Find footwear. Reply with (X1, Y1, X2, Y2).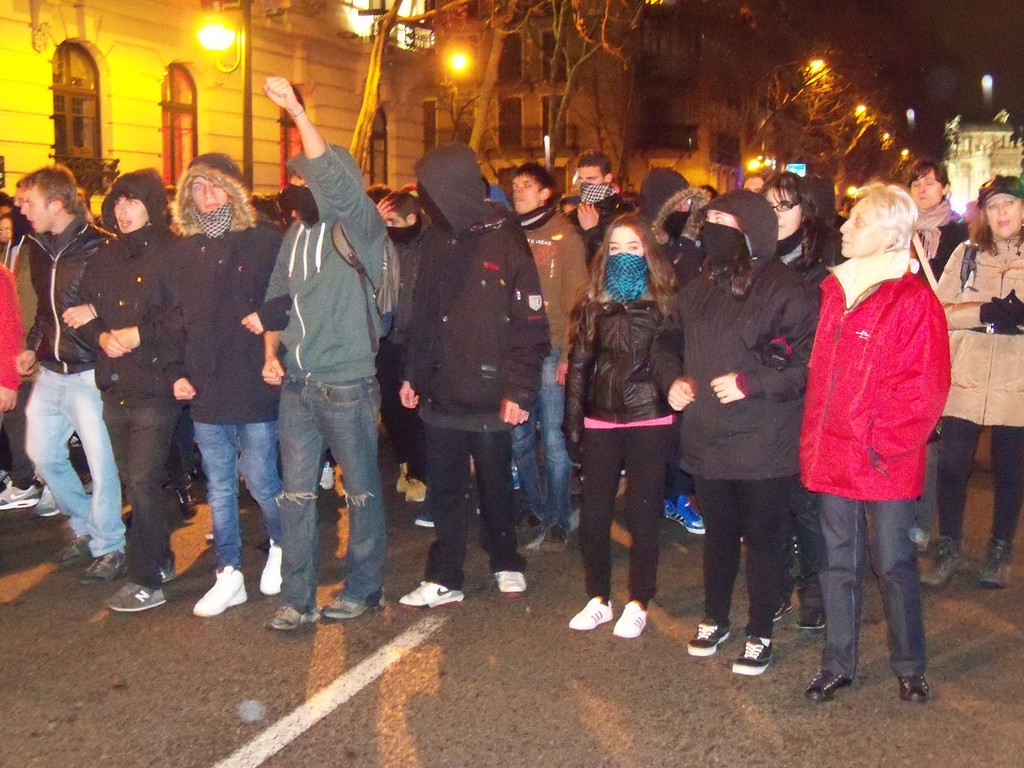
(475, 502, 483, 513).
